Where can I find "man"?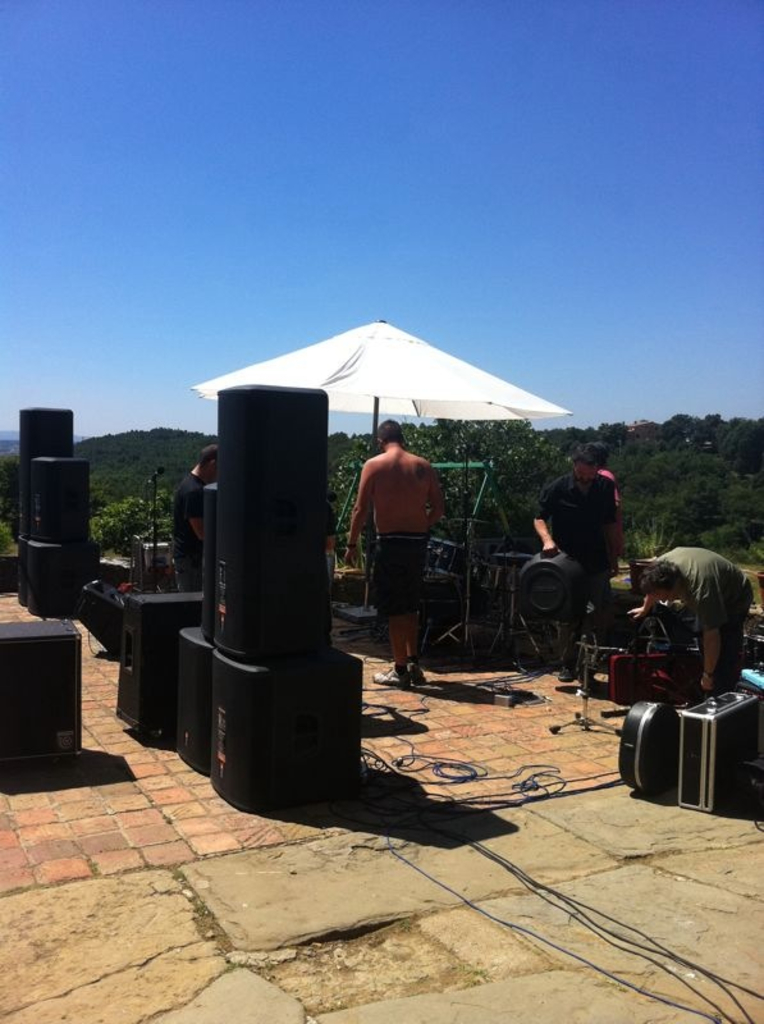
You can find it at x1=529, y1=444, x2=617, y2=687.
